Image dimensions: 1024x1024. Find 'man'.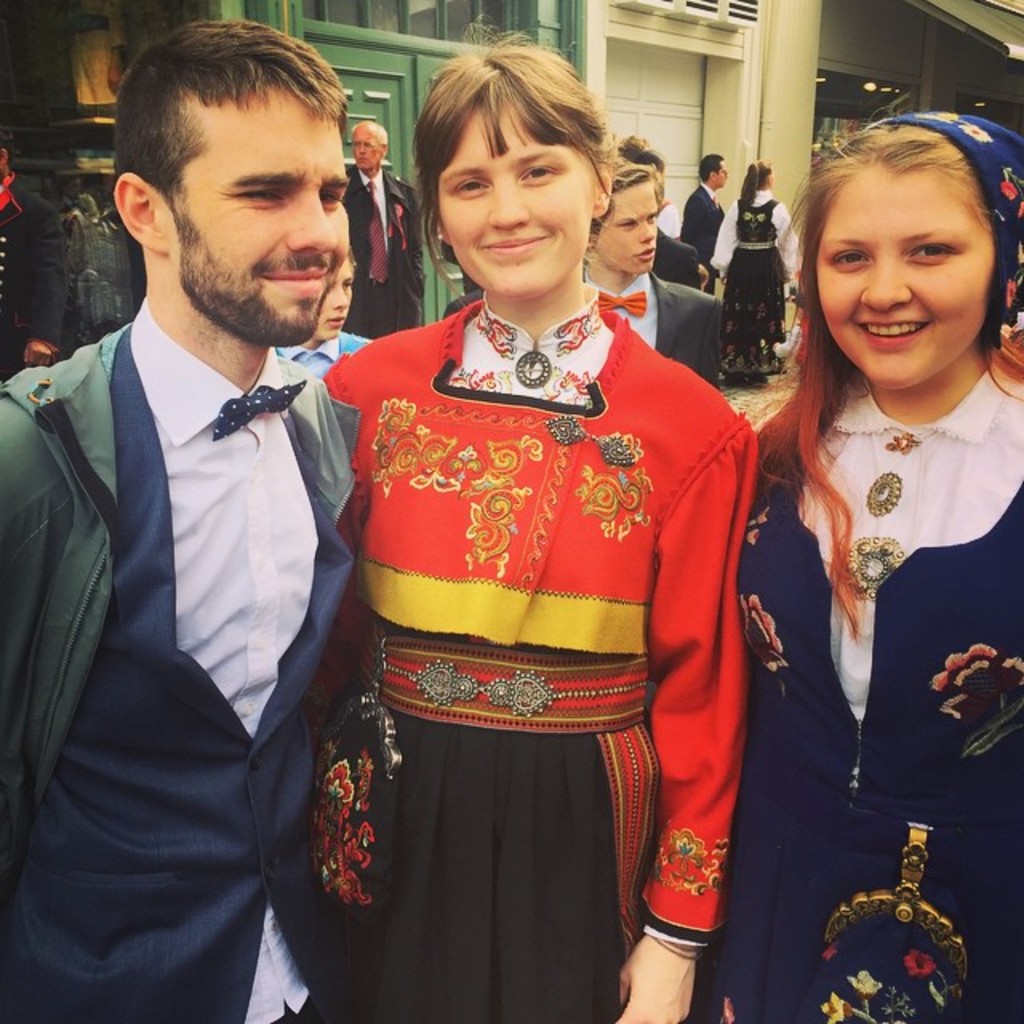
(333,122,421,333).
